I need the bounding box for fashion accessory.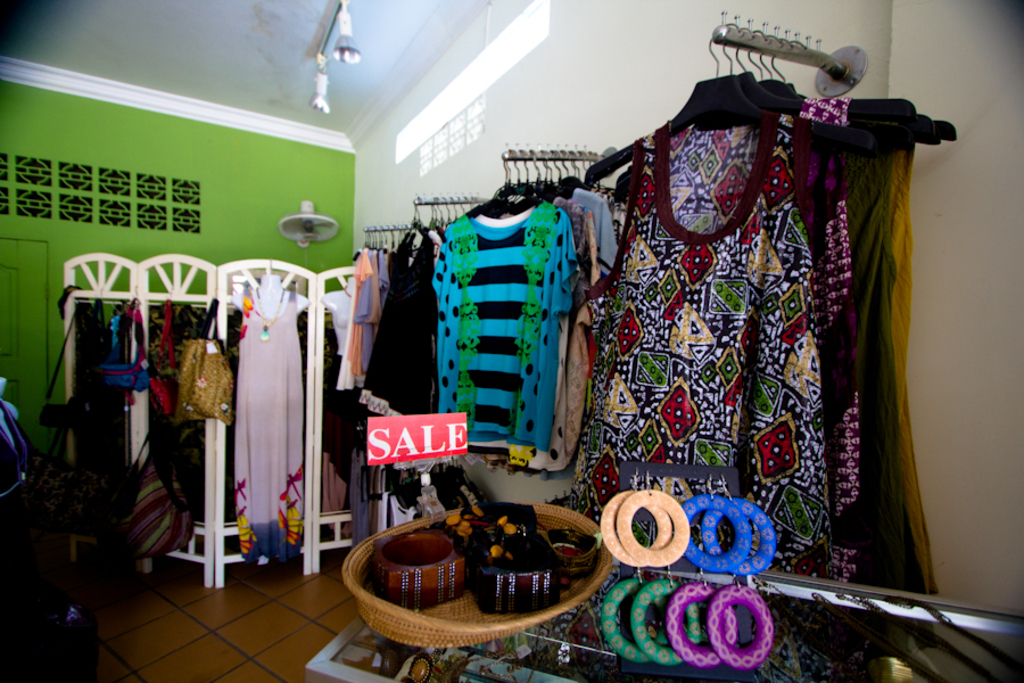
Here it is: box(469, 501, 562, 612).
